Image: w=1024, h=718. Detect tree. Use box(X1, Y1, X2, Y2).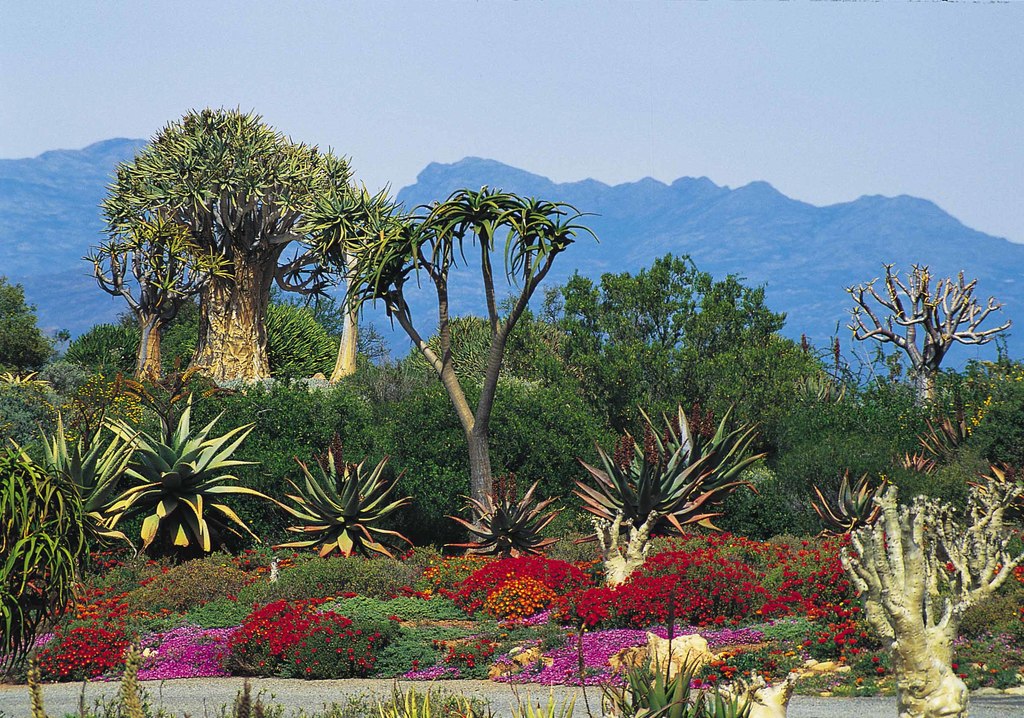
box(840, 263, 1007, 427).
